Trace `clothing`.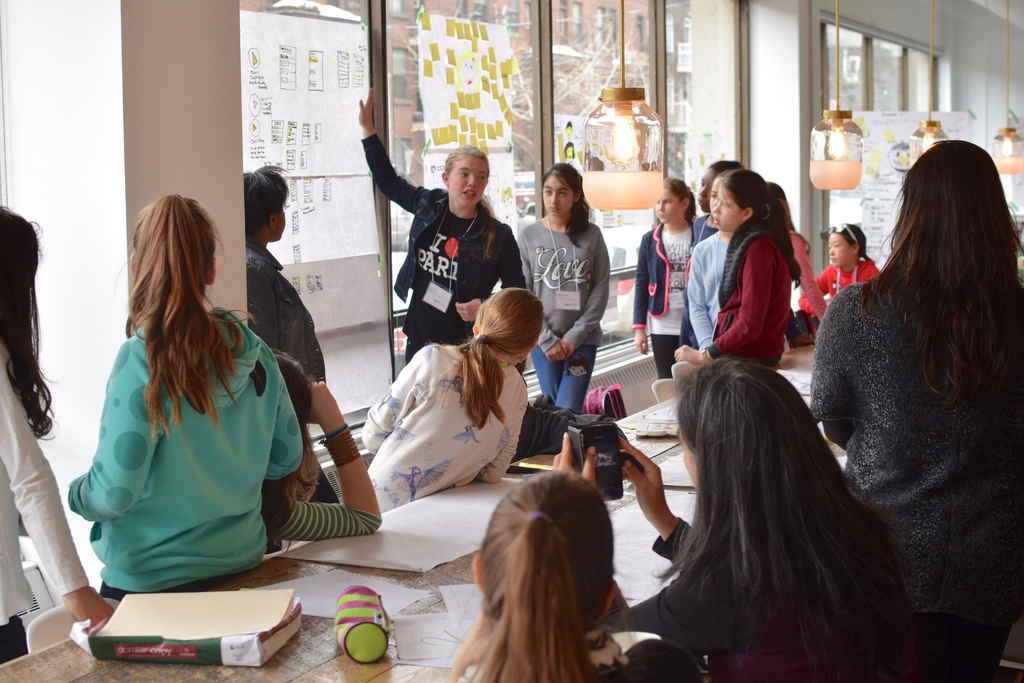
Traced to 803, 261, 886, 349.
